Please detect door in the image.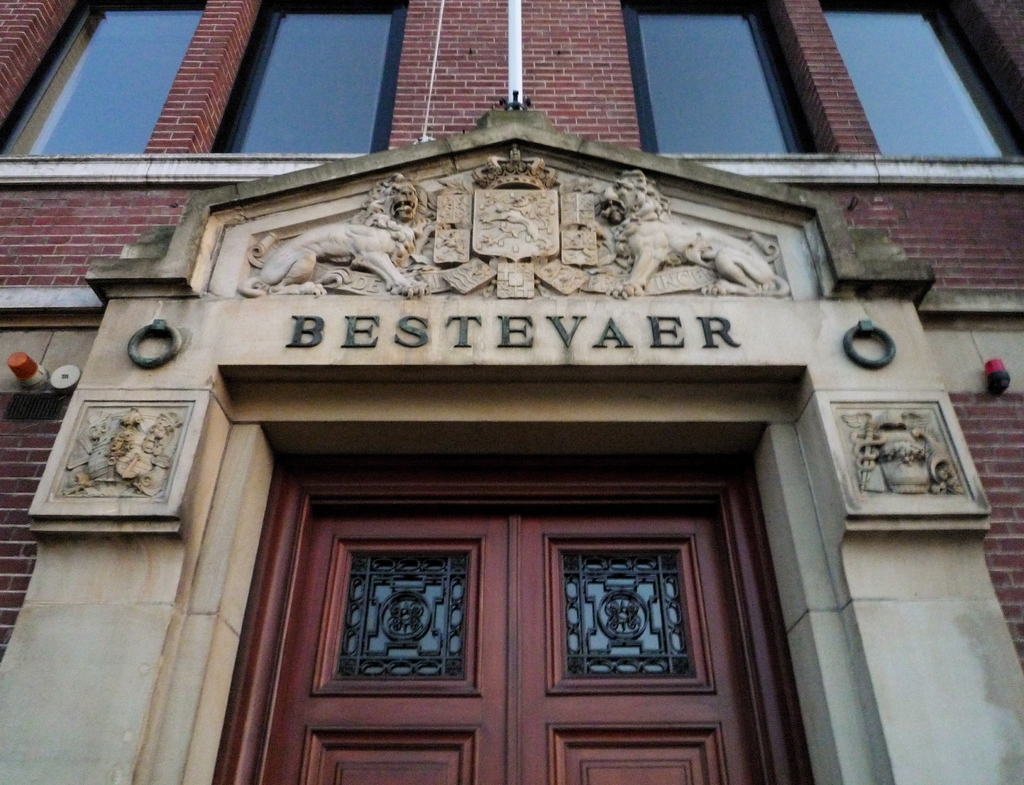
detection(256, 500, 514, 784).
